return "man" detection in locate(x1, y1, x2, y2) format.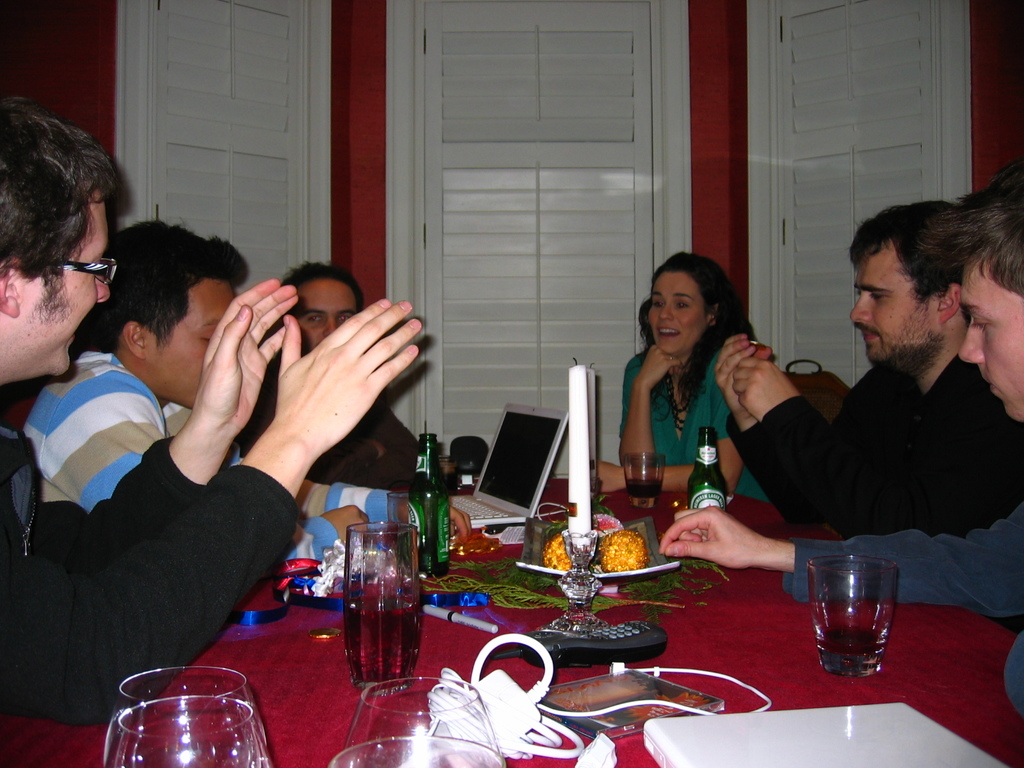
locate(14, 213, 472, 567).
